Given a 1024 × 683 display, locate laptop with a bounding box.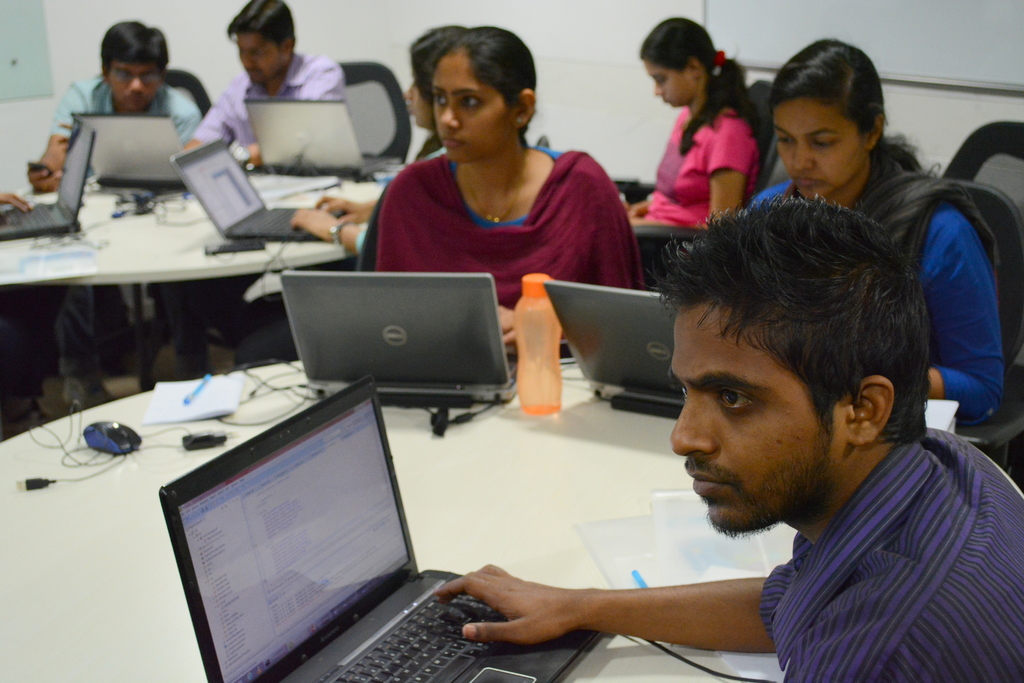
Located: {"left": 543, "top": 282, "right": 682, "bottom": 417}.
